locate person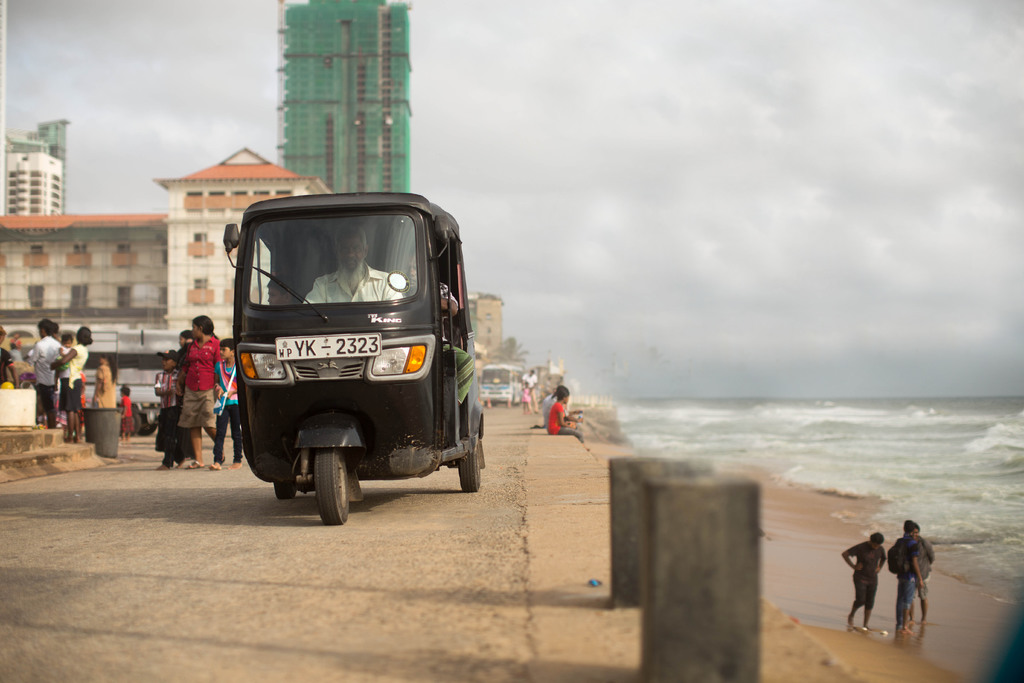
{"x1": 299, "y1": 228, "x2": 409, "y2": 304}
